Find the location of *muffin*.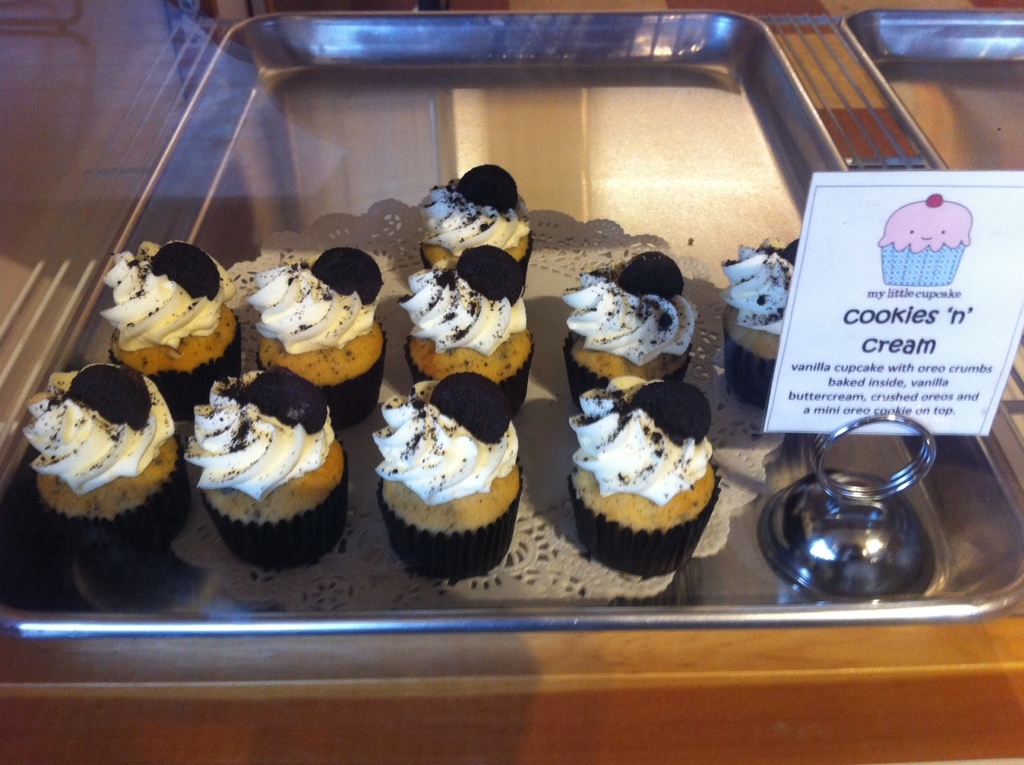
Location: 559:247:702:411.
